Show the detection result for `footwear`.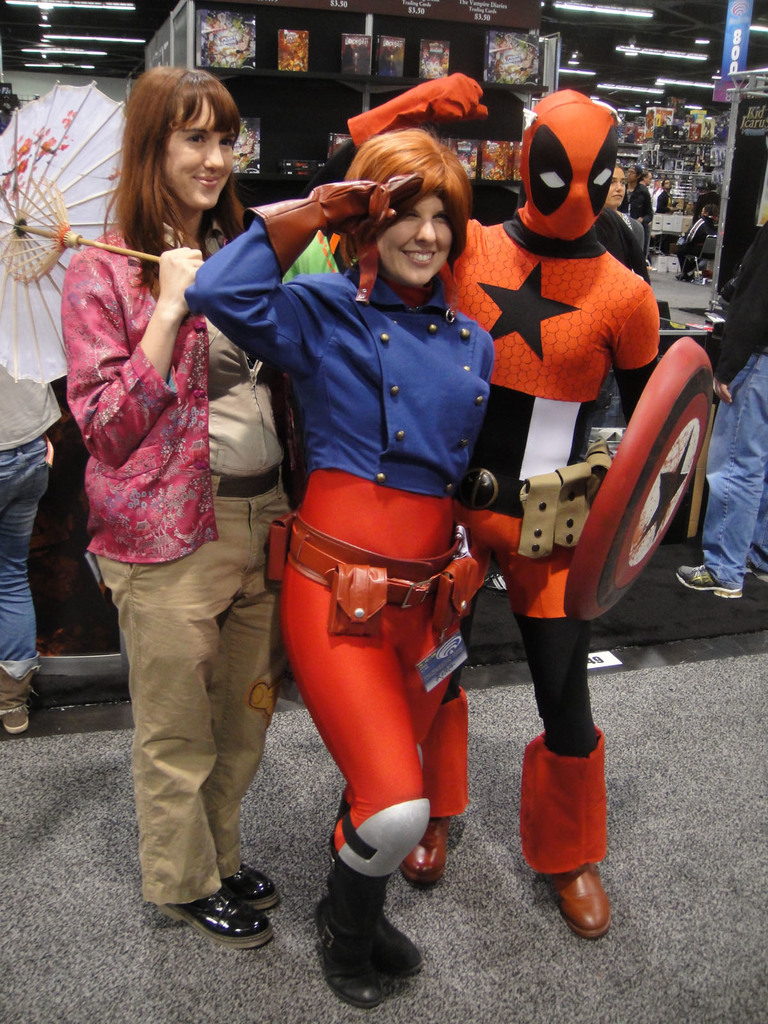
x1=218, y1=863, x2=284, y2=913.
